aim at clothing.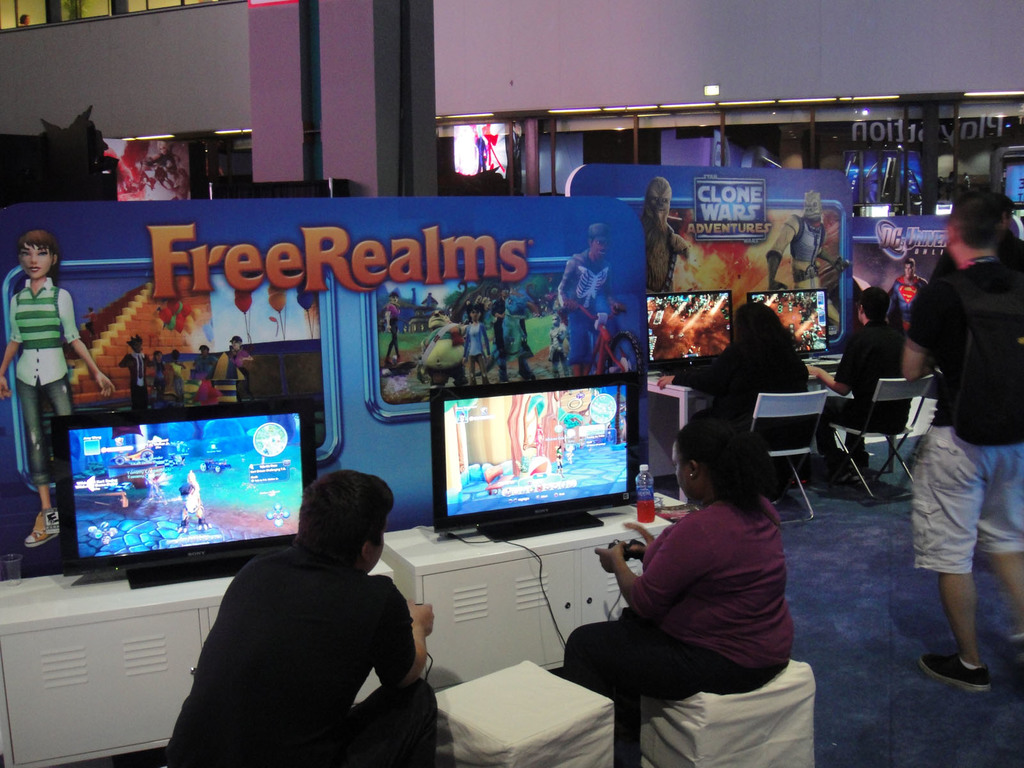
Aimed at bbox=[8, 274, 86, 490].
